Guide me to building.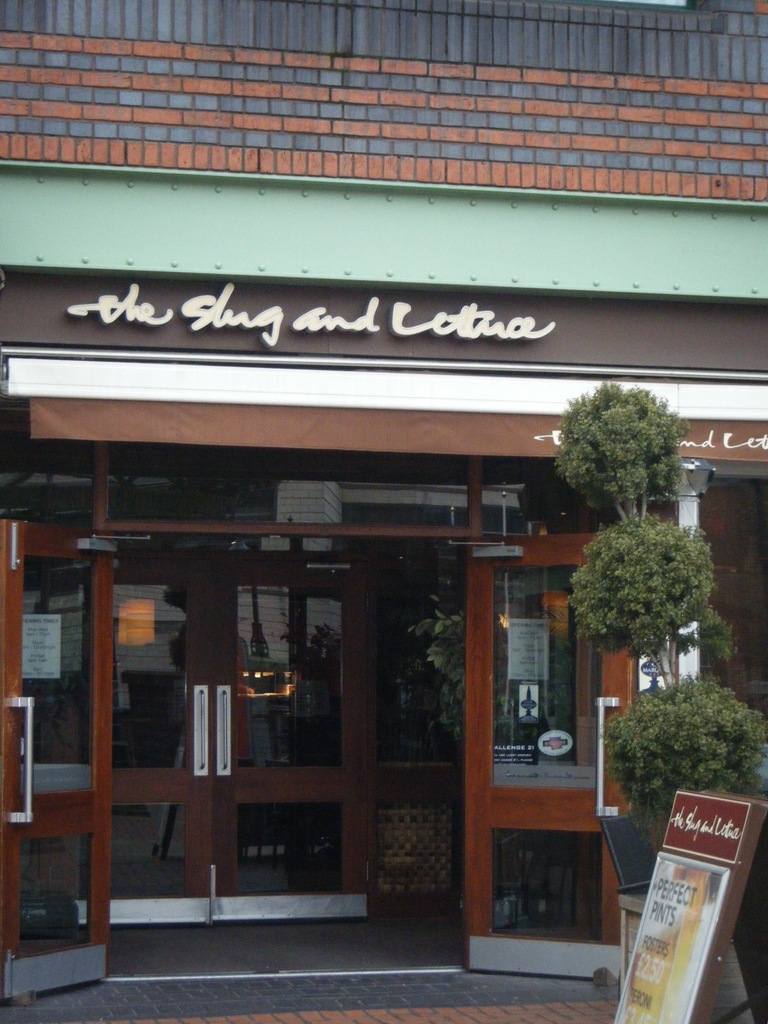
Guidance: pyautogui.locateOnScreen(0, 3, 767, 1005).
